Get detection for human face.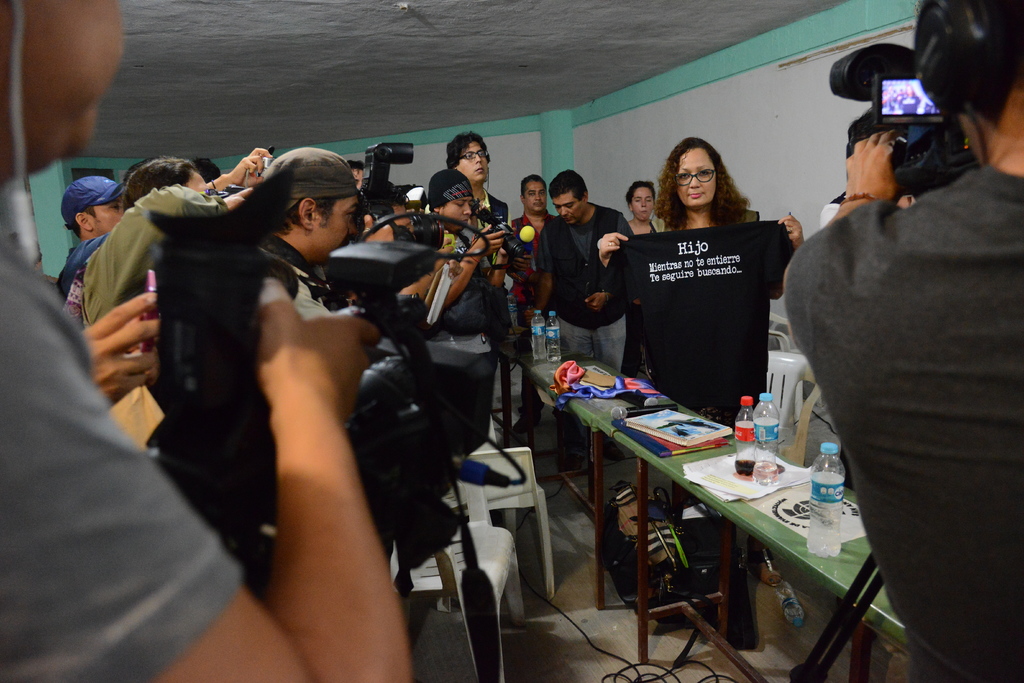
Detection: [x1=524, y1=183, x2=545, y2=213].
